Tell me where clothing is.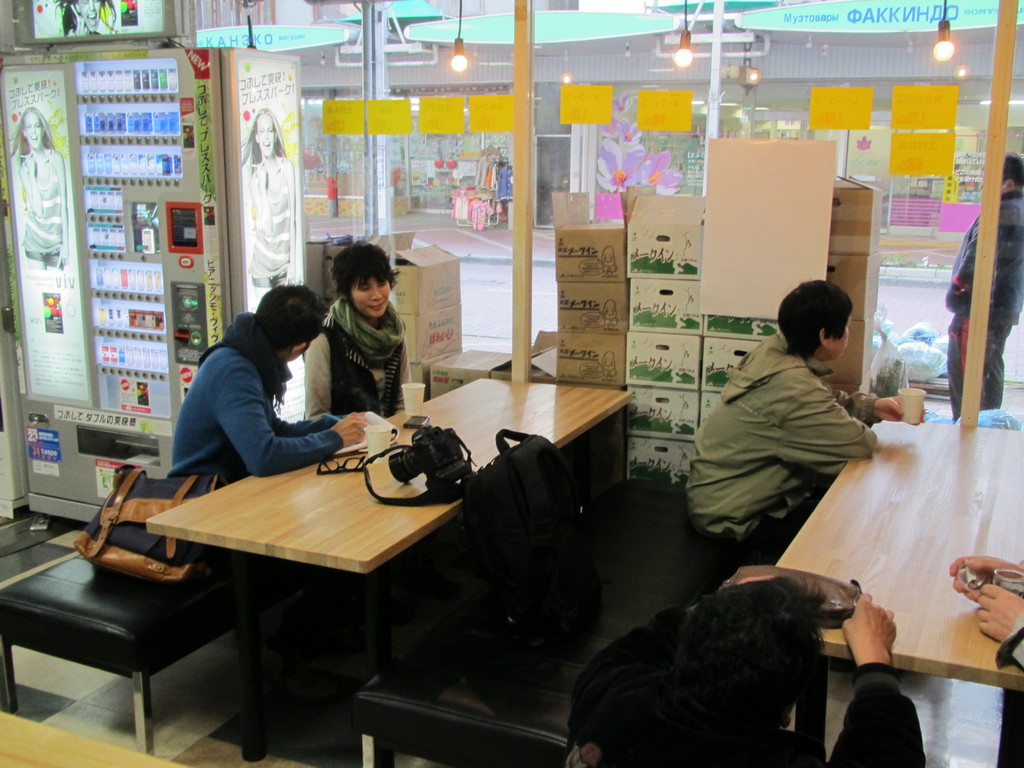
clothing is at Rect(999, 609, 1023, 676).
